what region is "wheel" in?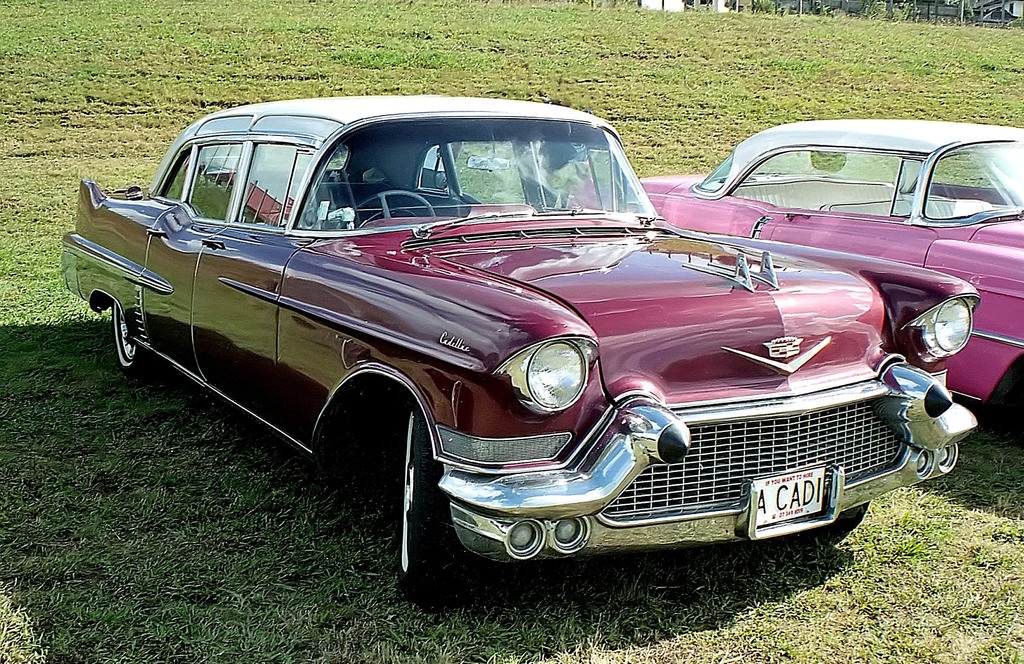
BBox(803, 505, 867, 537).
